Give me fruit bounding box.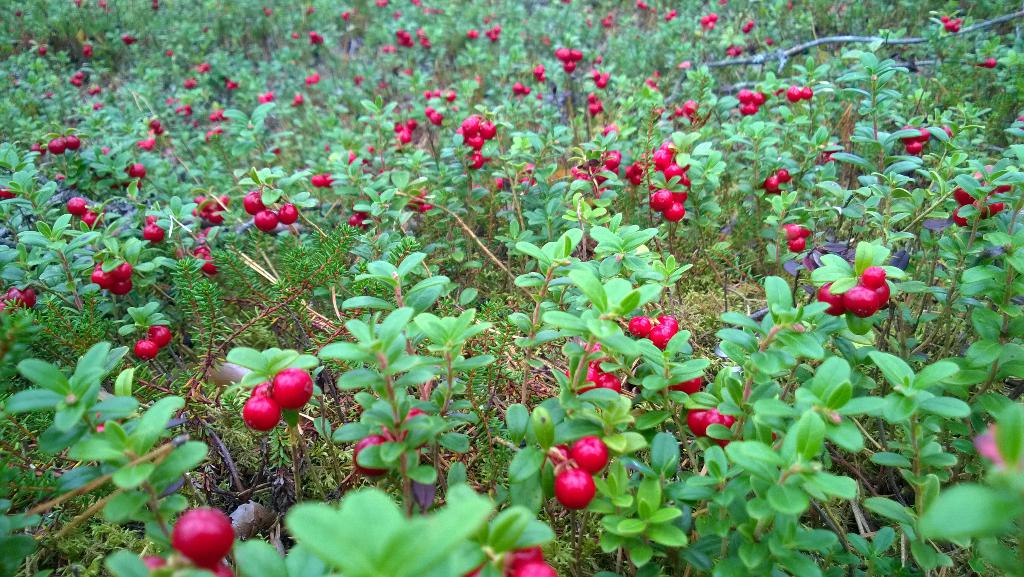
box=[276, 202, 301, 224].
